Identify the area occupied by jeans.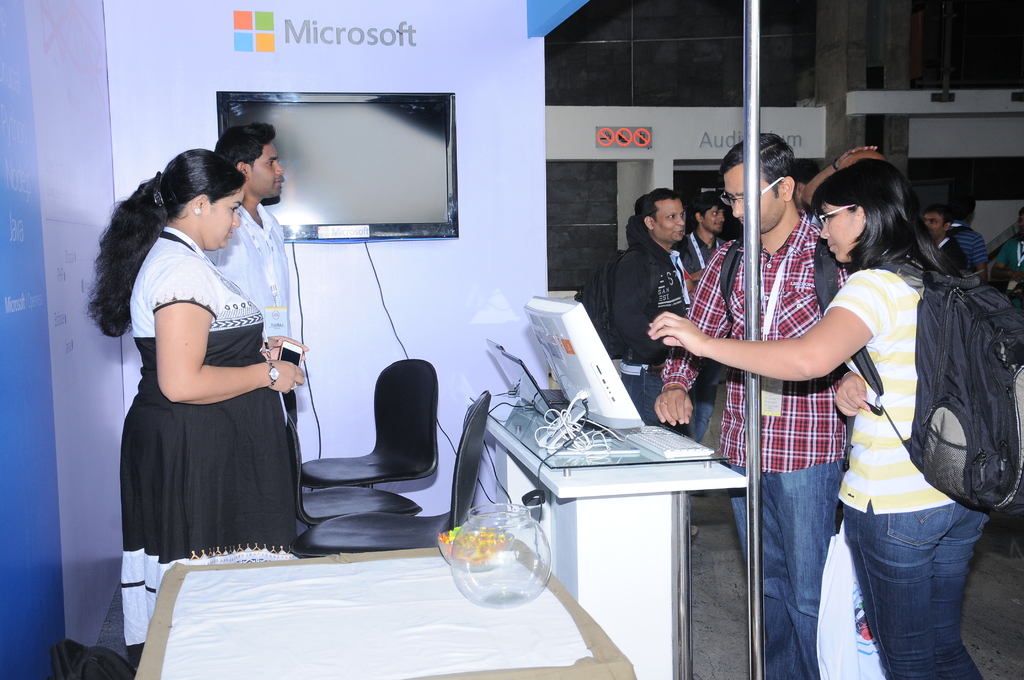
Area: [left=847, top=512, right=984, bottom=673].
